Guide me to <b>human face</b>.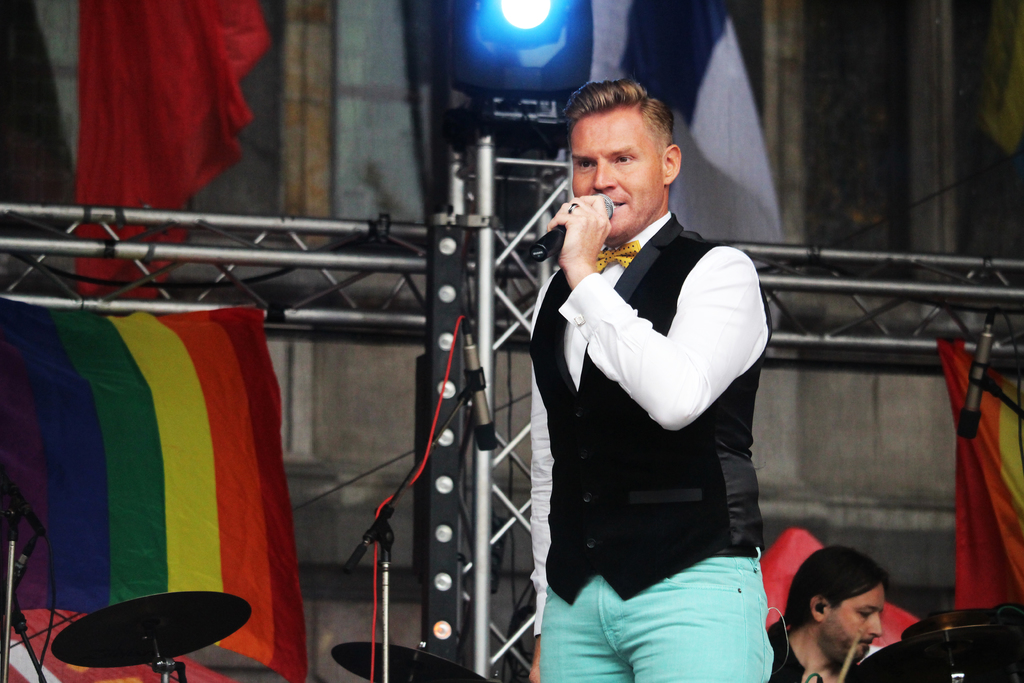
Guidance: left=828, top=575, right=897, bottom=661.
